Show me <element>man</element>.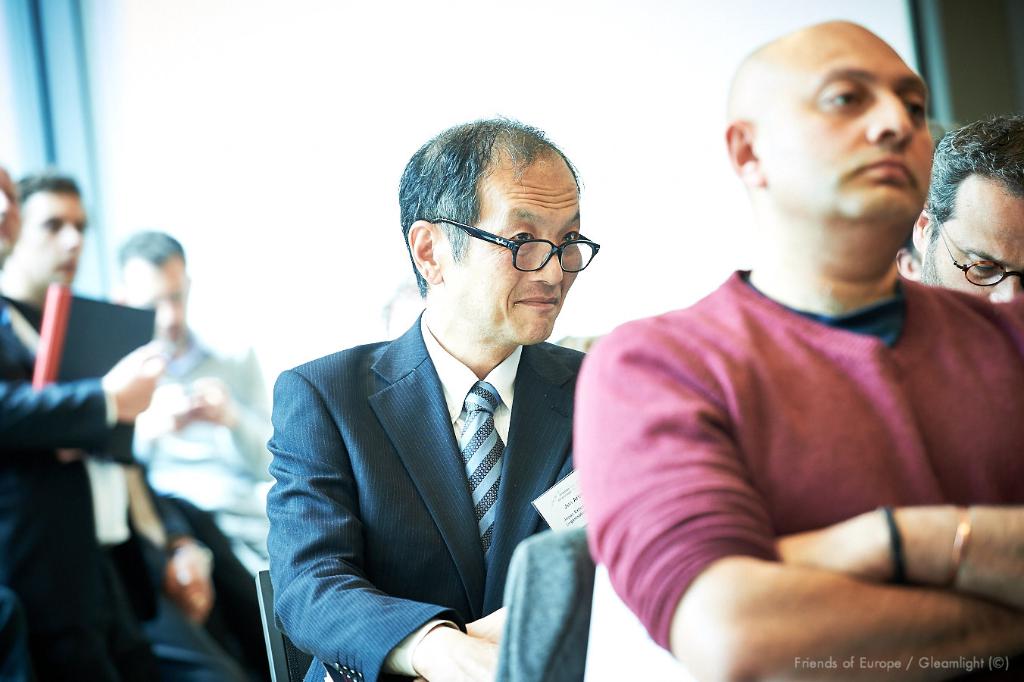
<element>man</element> is here: [2, 171, 249, 681].
